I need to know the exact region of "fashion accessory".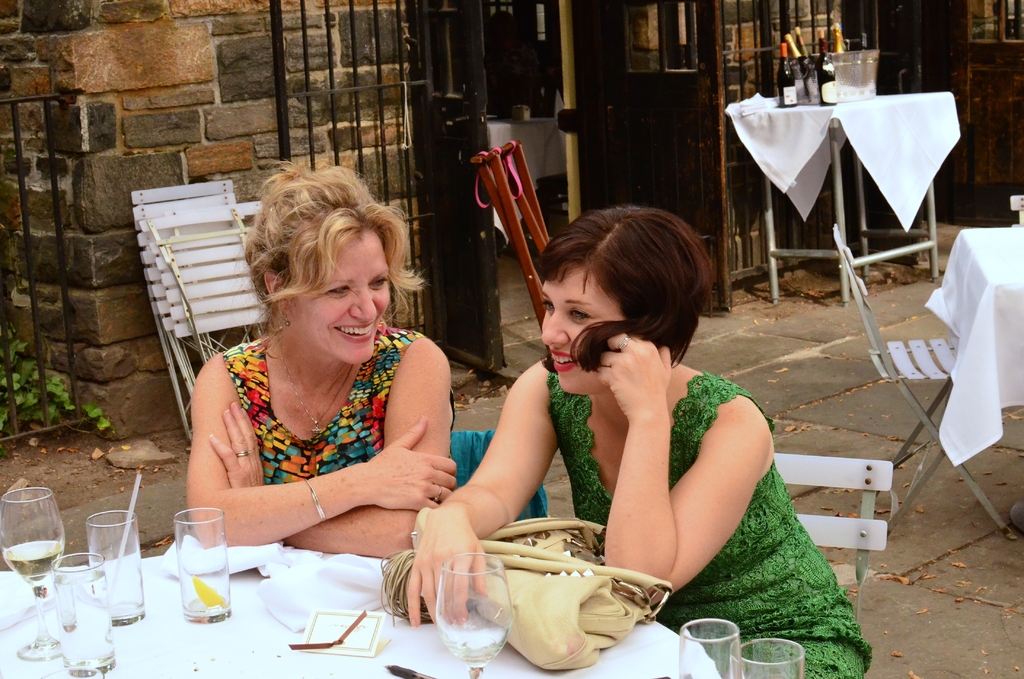
Region: 435:485:445:503.
